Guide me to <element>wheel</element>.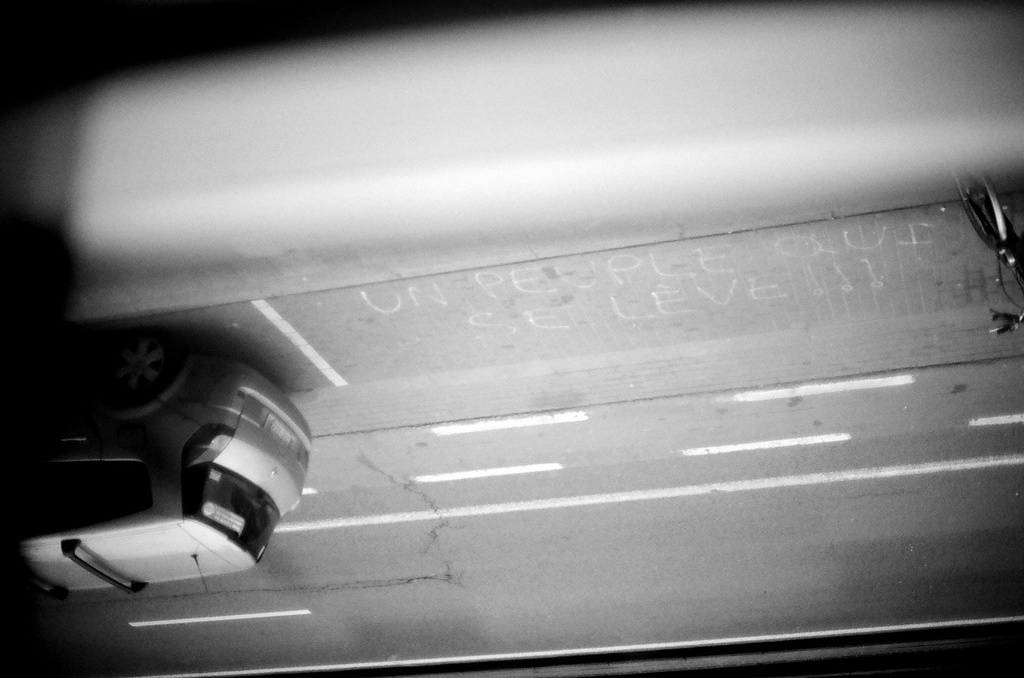
Guidance: l=100, t=334, r=184, b=405.
